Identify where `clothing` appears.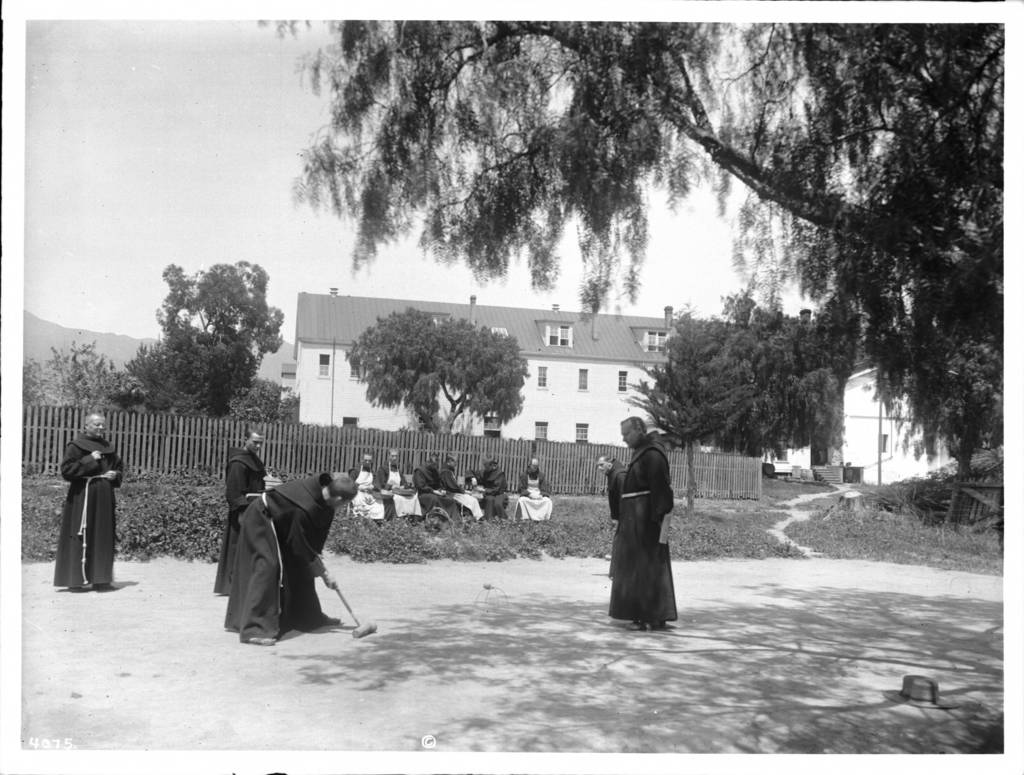
Appears at x1=210 y1=452 x2=271 y2=591.
